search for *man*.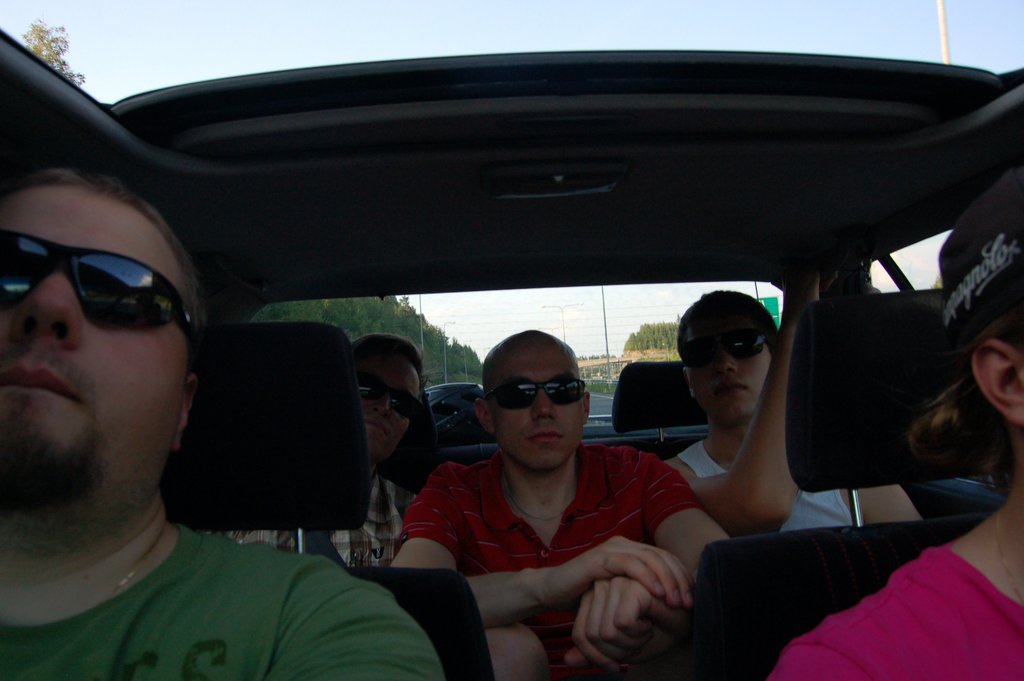
Found at {"x1": 387, "y1": 309, "x2": 723, "y2": 672}.
